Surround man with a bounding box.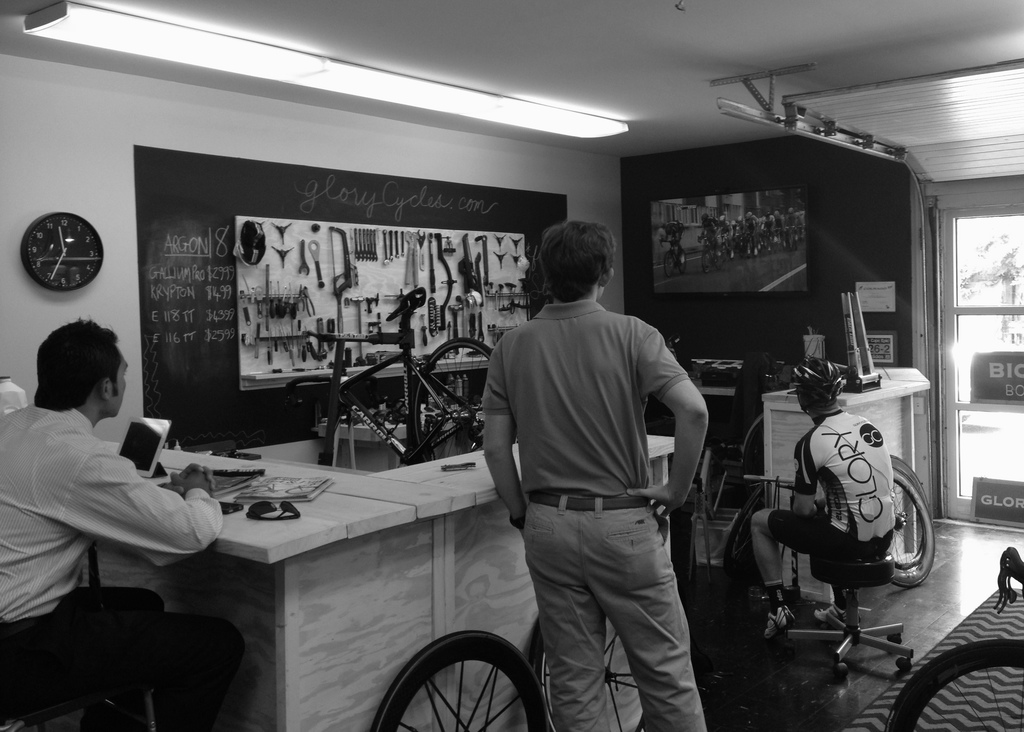
box=[470, 251, 732, 731].
